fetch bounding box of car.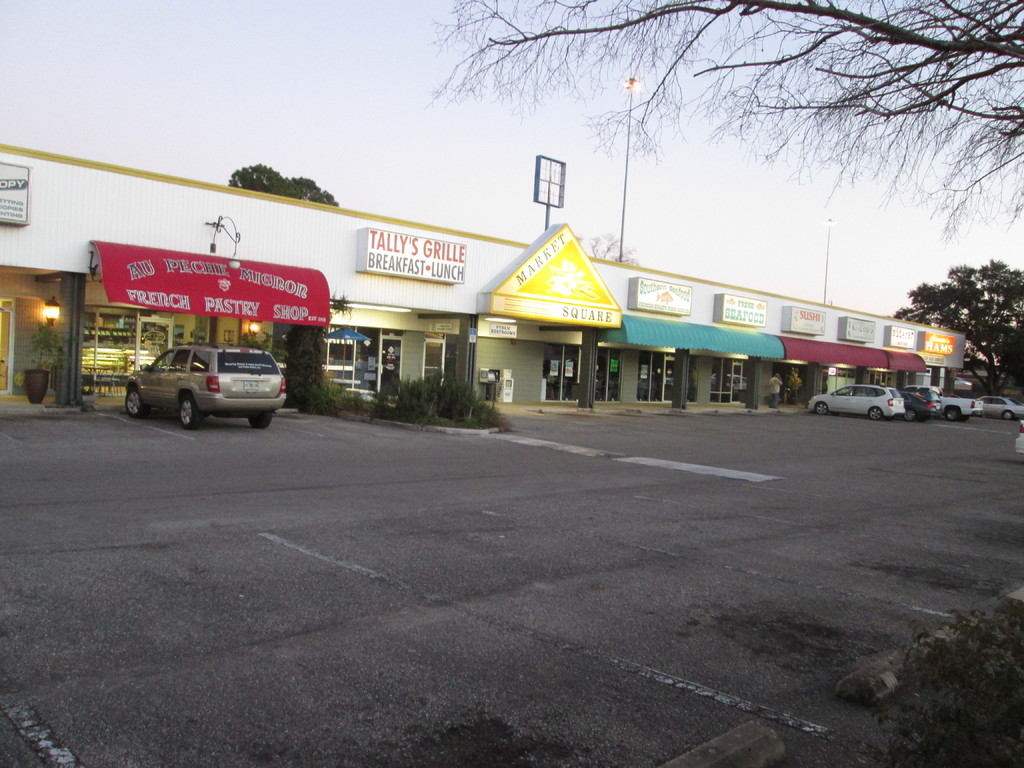
Bbox: [x1=126, y1=342, x2=286, y2=429].
